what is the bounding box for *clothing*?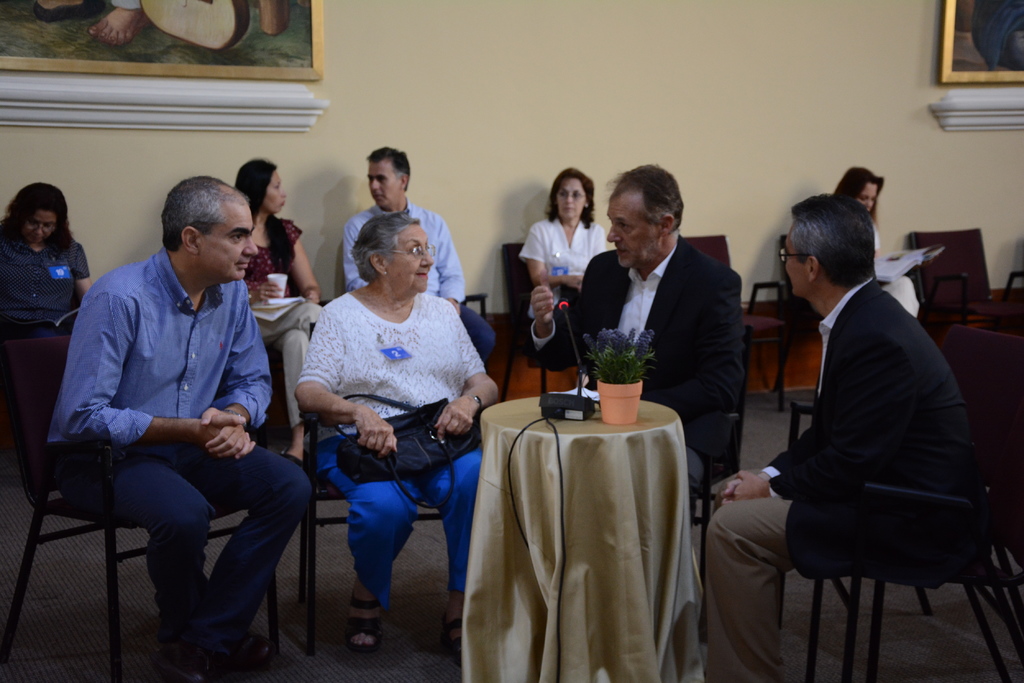
29, 248, 307, 680.
